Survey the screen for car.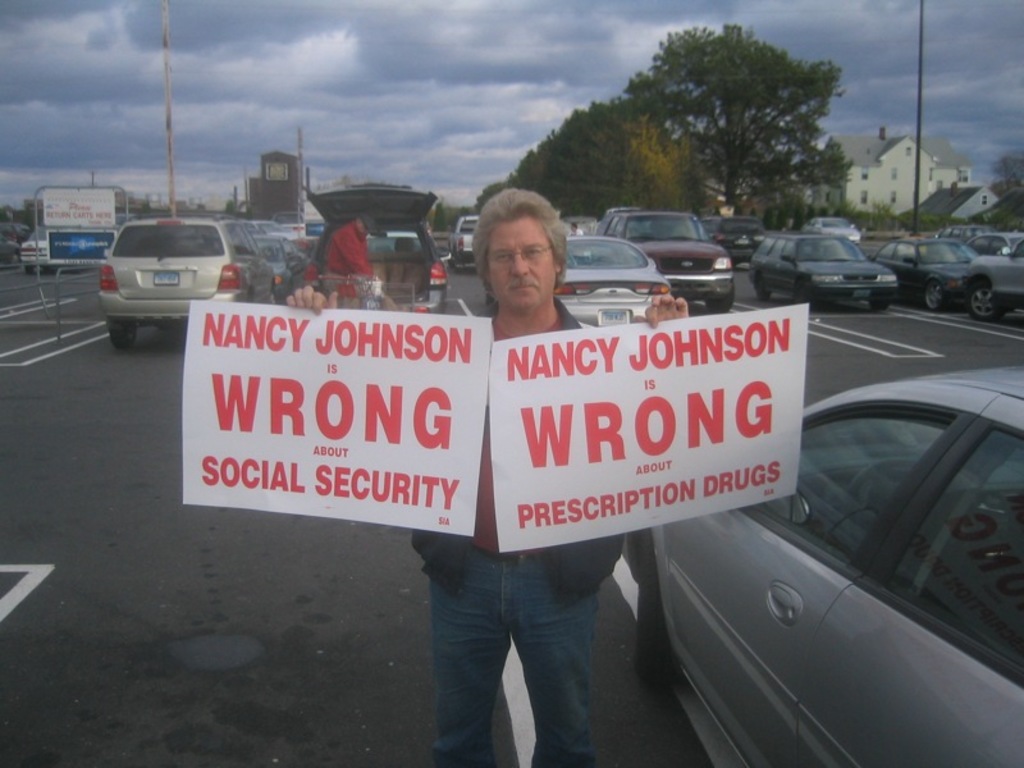
Survey found: {"x1": 708, "y1": 219, "x2": 767, "y2": 264}.
